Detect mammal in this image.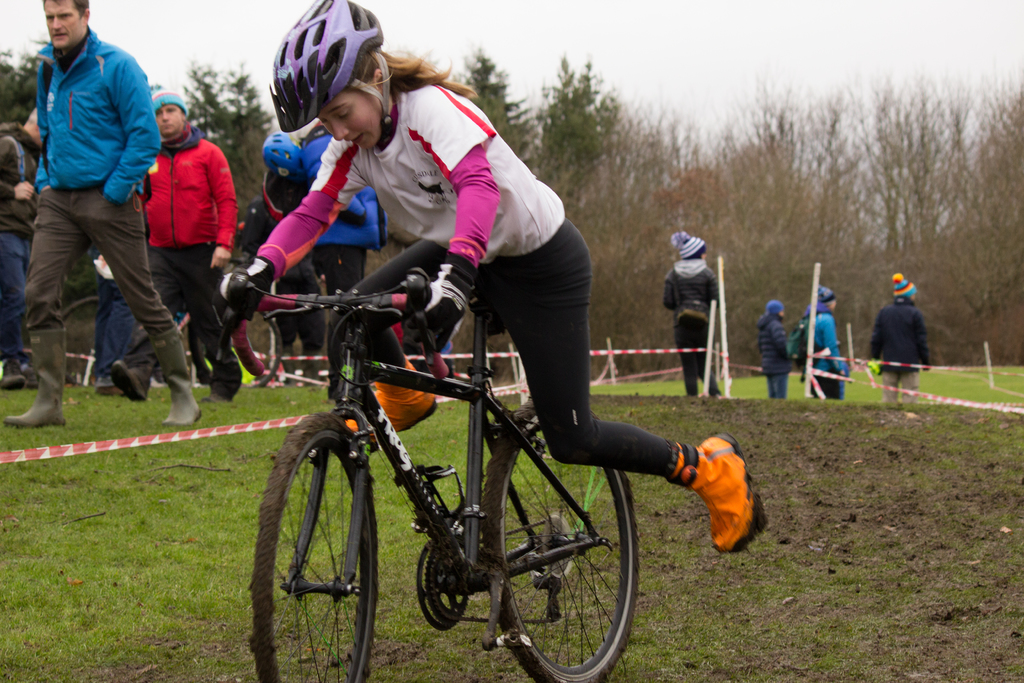
Detection: <region>869, 272, 934, 406</region>.
